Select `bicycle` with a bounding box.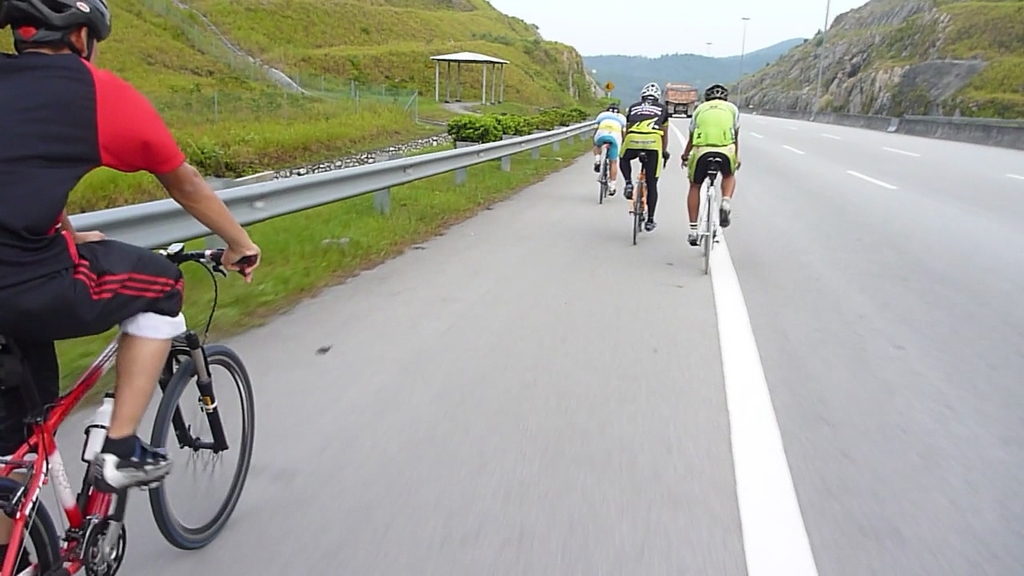
0/229/252/567.
